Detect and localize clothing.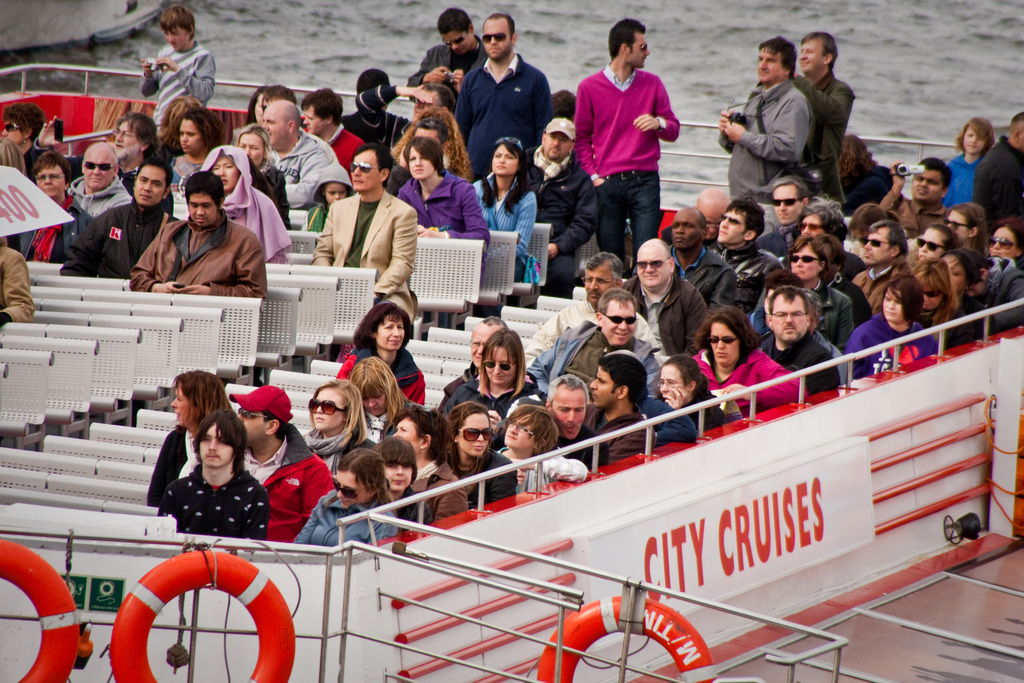
Localized at [394, 164, 491, 252].
